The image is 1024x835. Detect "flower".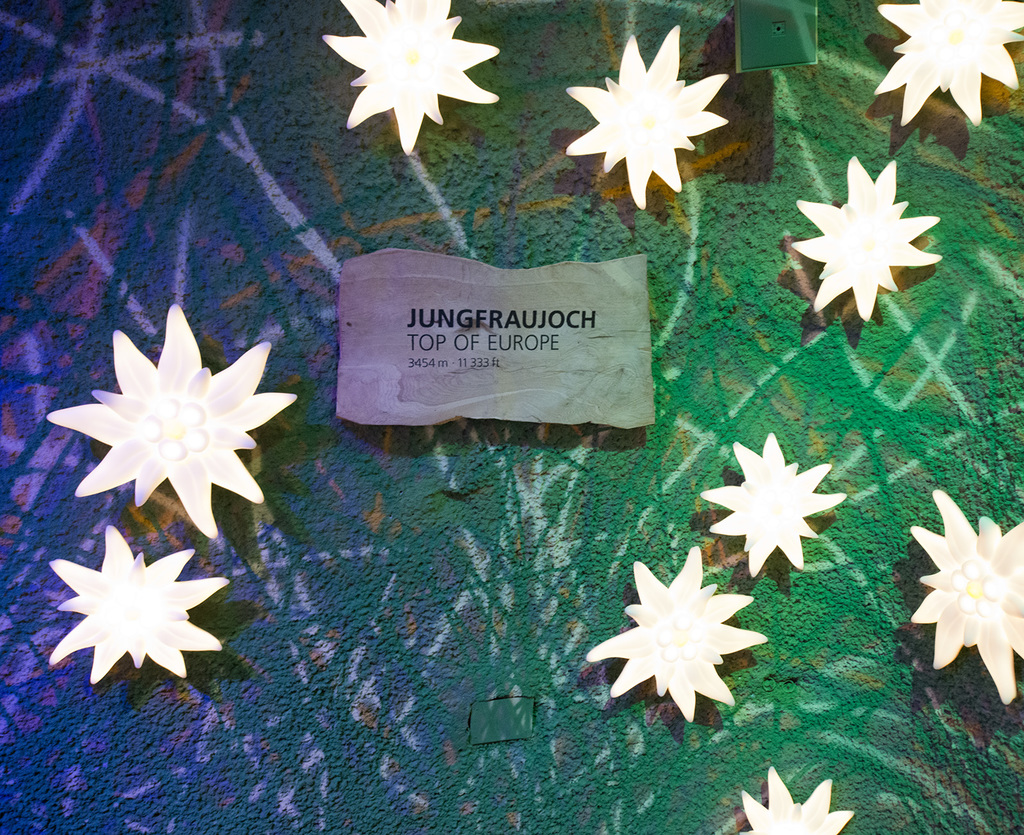
Detection: box=[909, 489, 1023, 704].
